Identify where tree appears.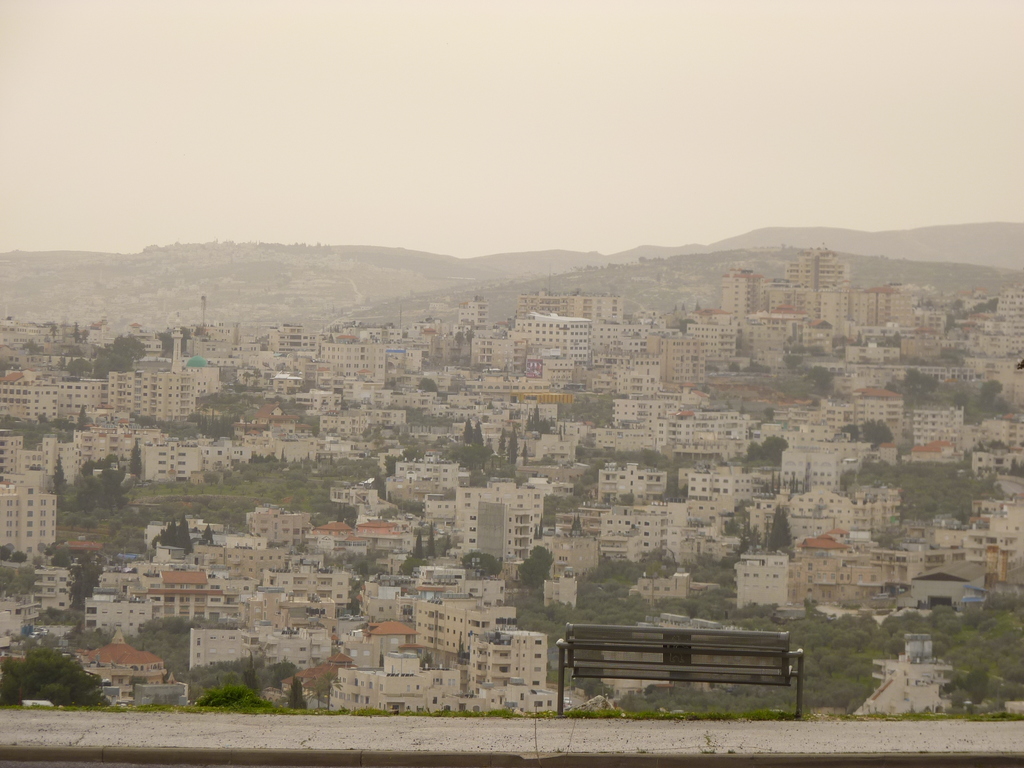
Appears at bbox(285, 474, 317, 492).
